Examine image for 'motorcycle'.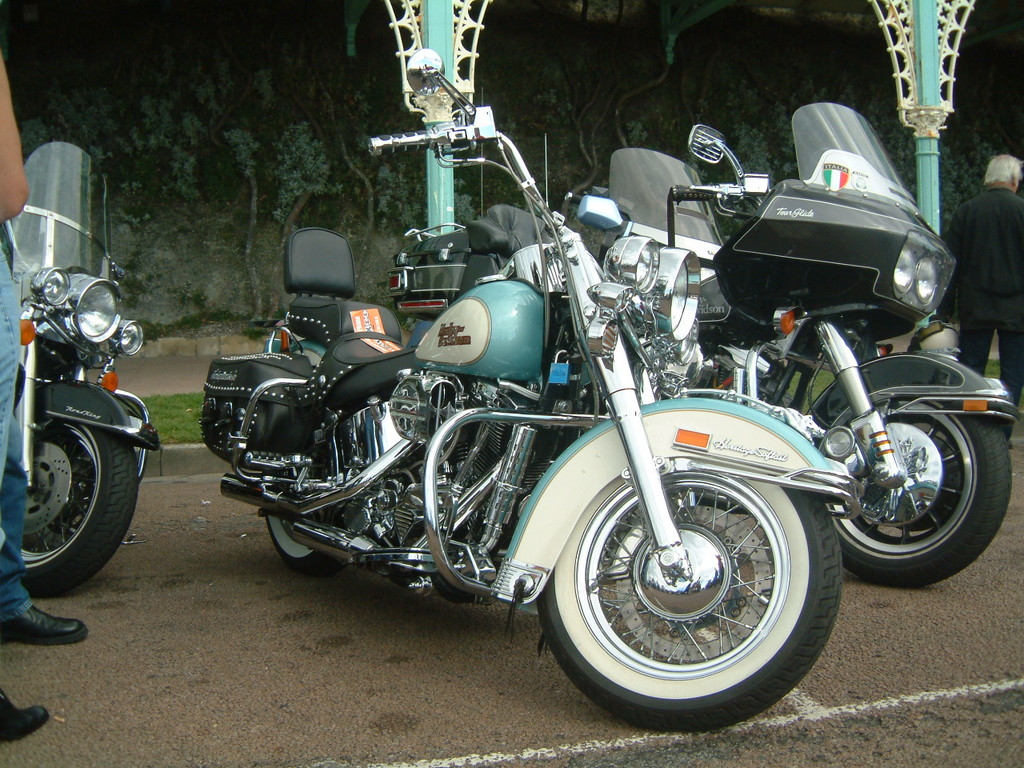
Examination result: select_region(194, 44, 863, 734).
